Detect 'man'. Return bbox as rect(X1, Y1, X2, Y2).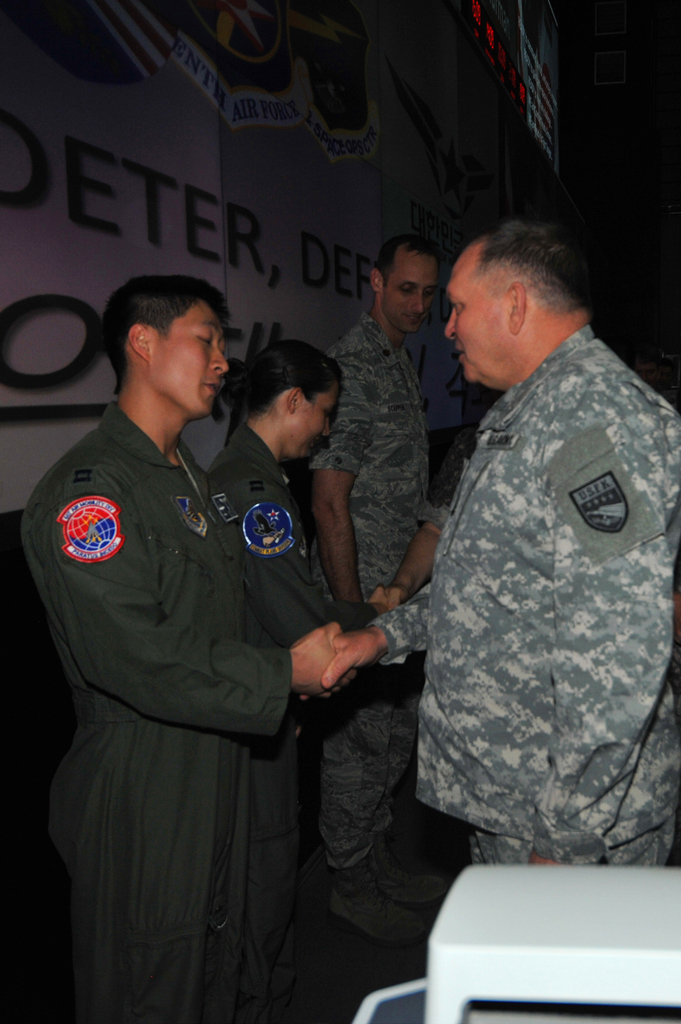
rect(317, 220, 680, 865).
